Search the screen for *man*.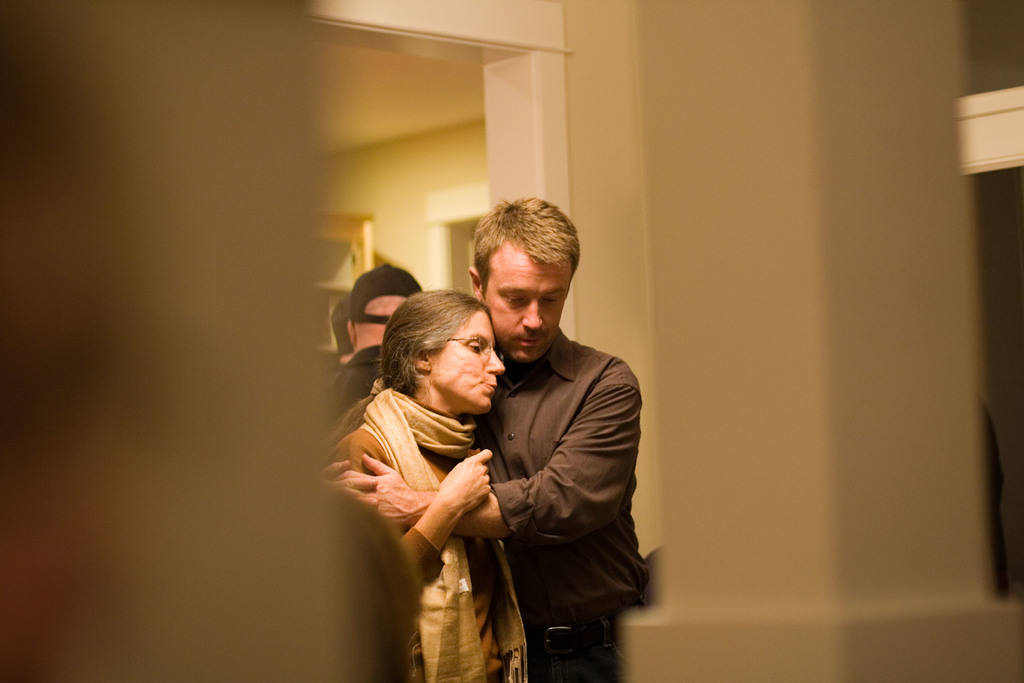
Found at box=[312, 190, 654, 682].
